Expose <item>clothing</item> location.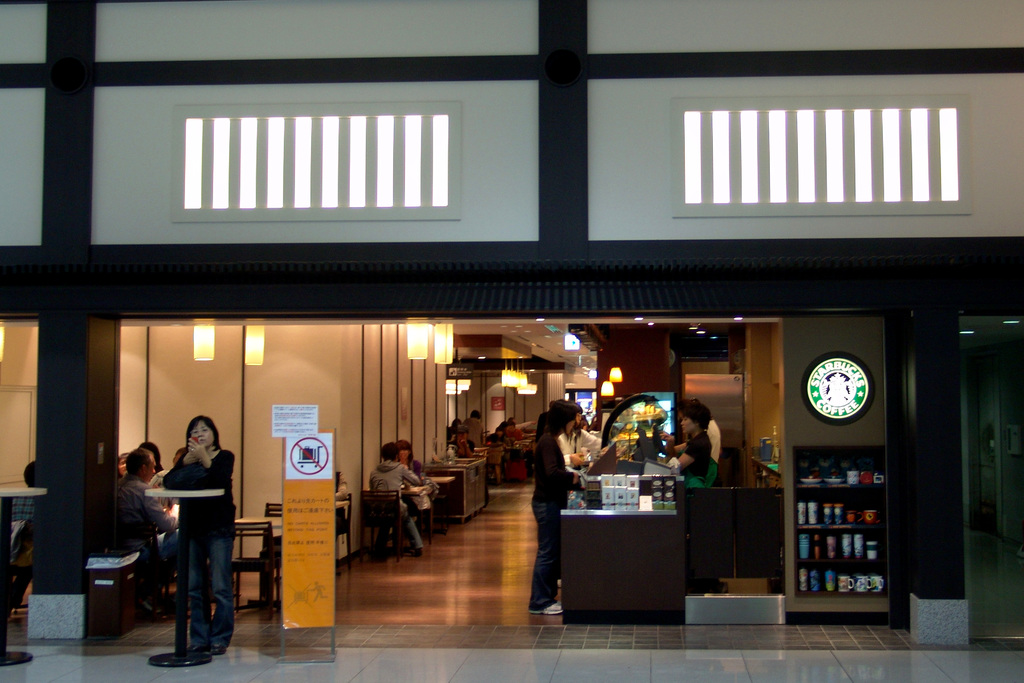
Exposed at [527,433,577,599].
